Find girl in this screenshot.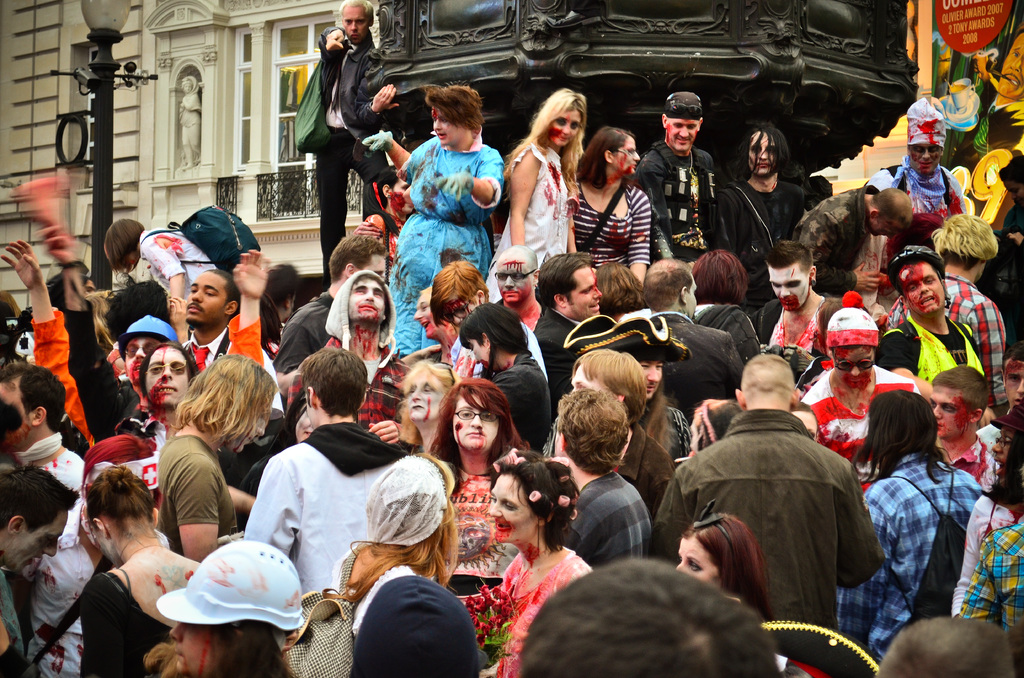
The bounding box for girl is <region>140, 541, 307, 677</region>.
